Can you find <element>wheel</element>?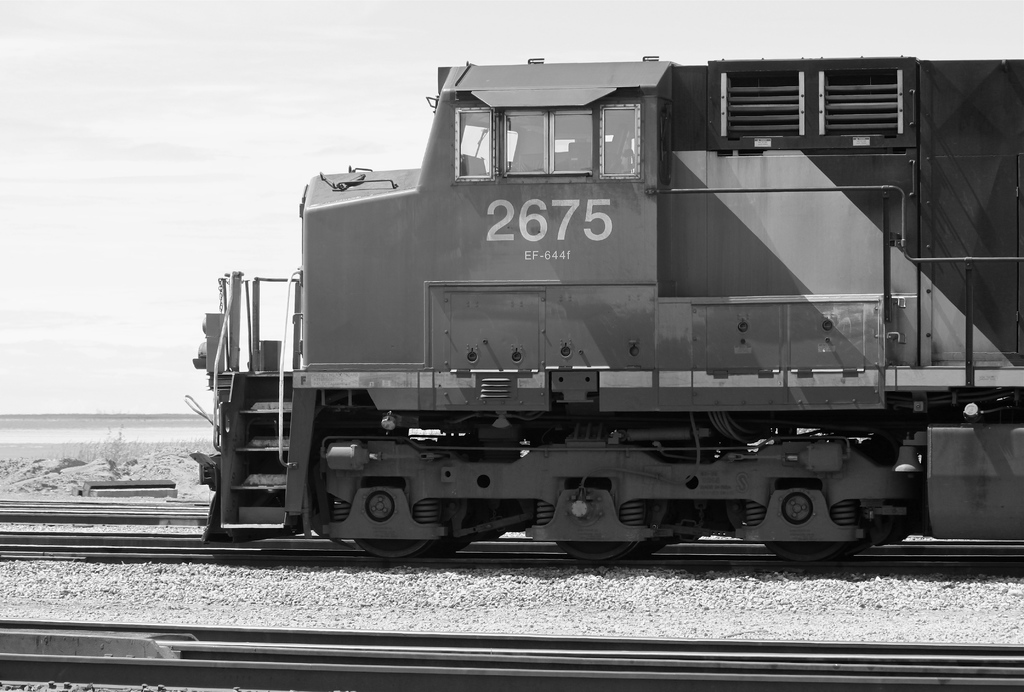
Yes, bounding box: bbox(760, 540, 854, 570).
